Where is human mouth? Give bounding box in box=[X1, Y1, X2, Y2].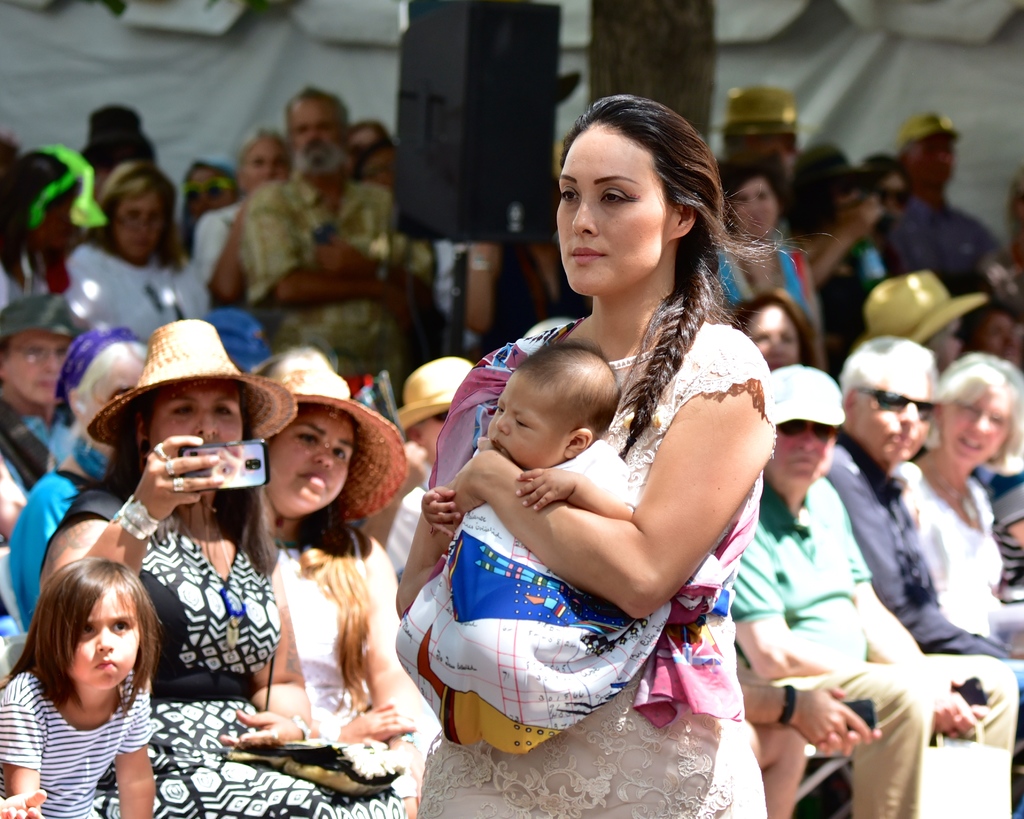
box=[300, 466, 328, 492].
